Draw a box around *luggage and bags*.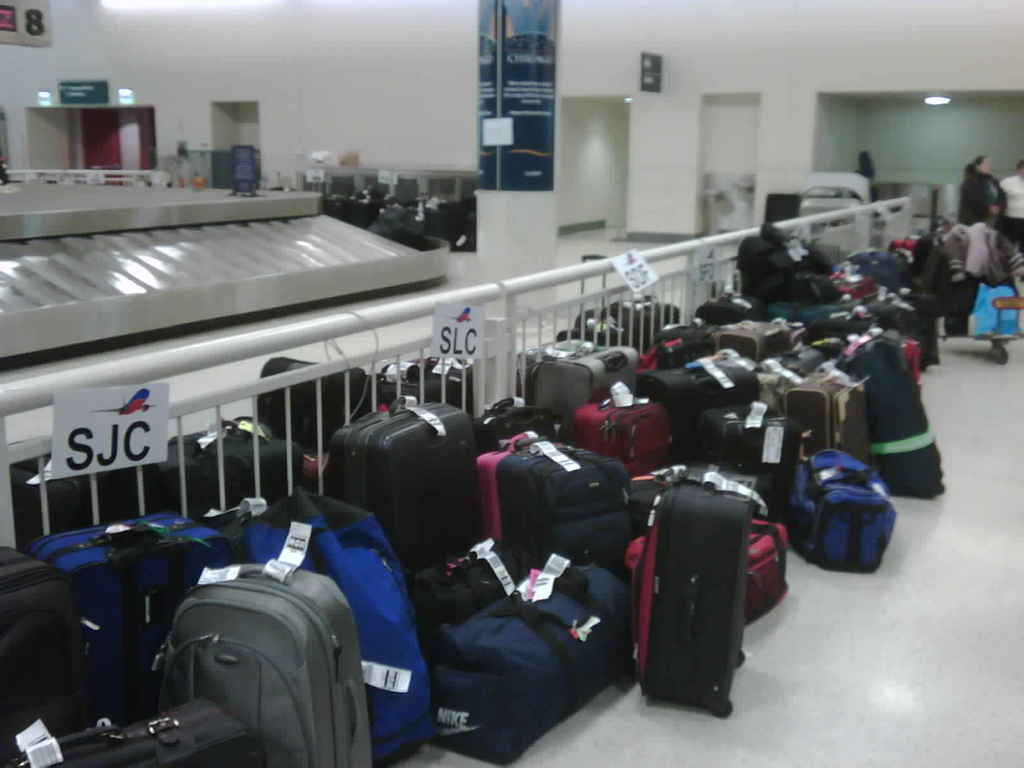
[4,696,266,767].
